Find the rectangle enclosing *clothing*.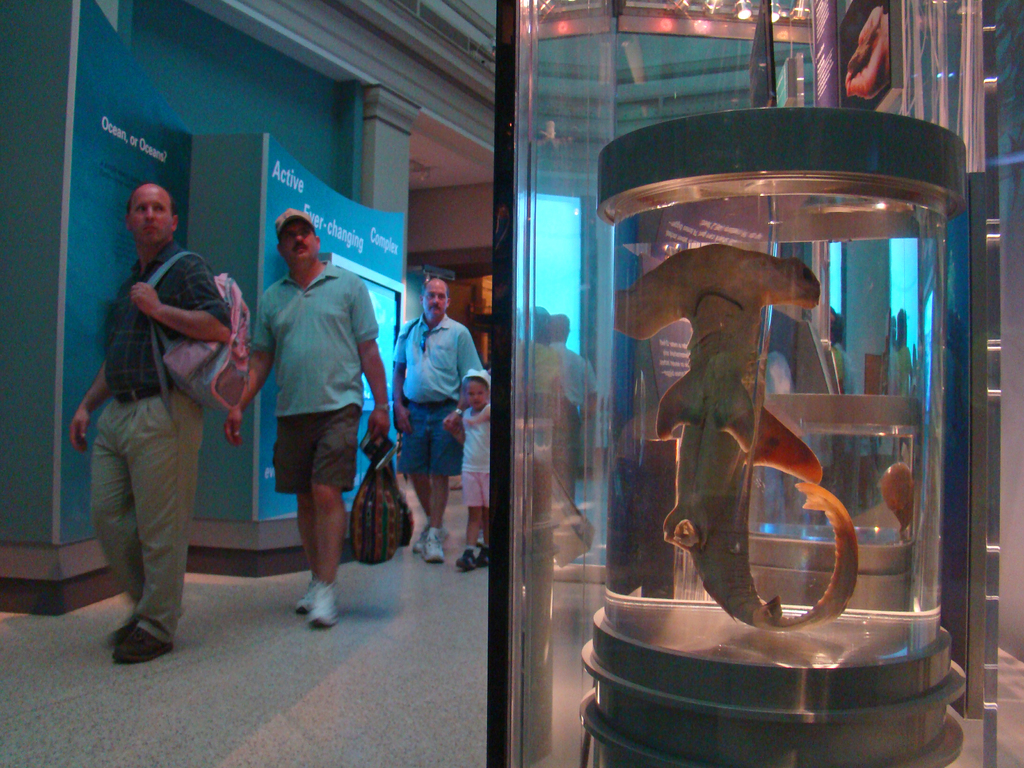
[250, 259, 375, 488].
